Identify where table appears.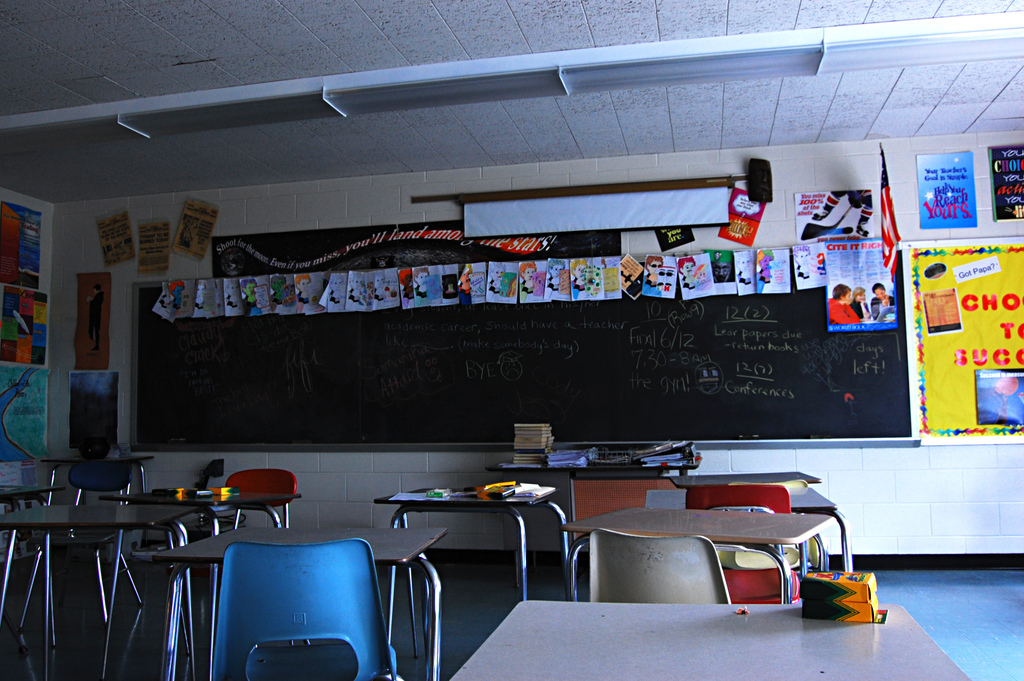
Appears at x1=47, y1=456, x2=149, y2=507.
